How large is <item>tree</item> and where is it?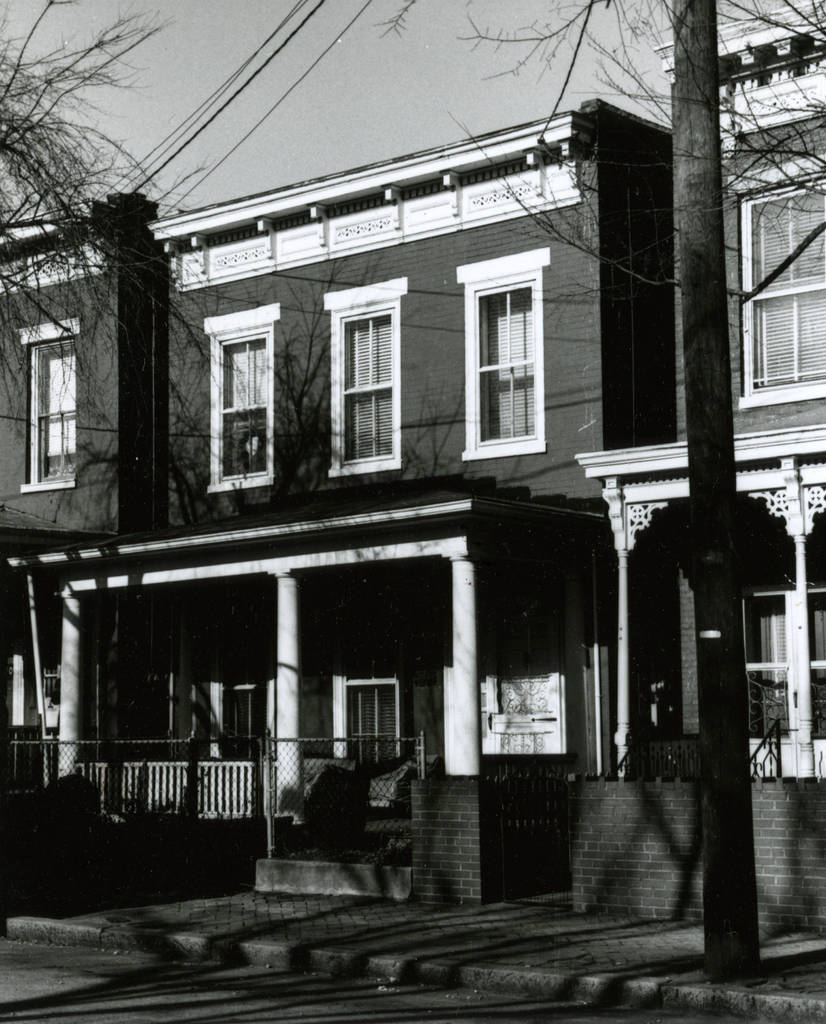
Bounding box: 0, 0, 263, 484.
